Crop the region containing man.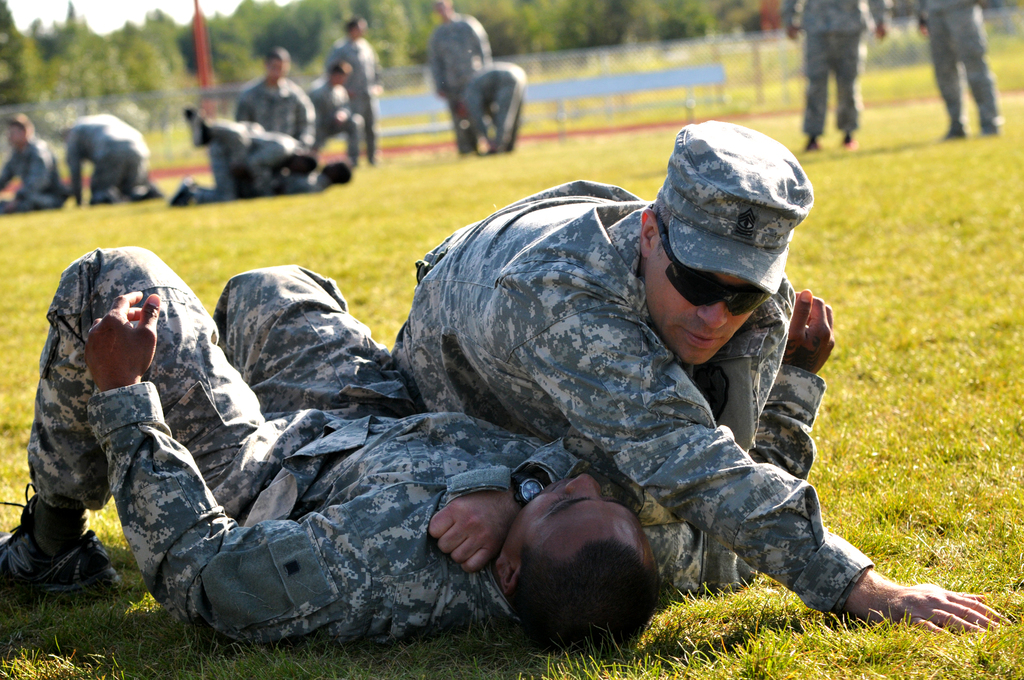
Crop region: region(457, 55, 533, 155).
